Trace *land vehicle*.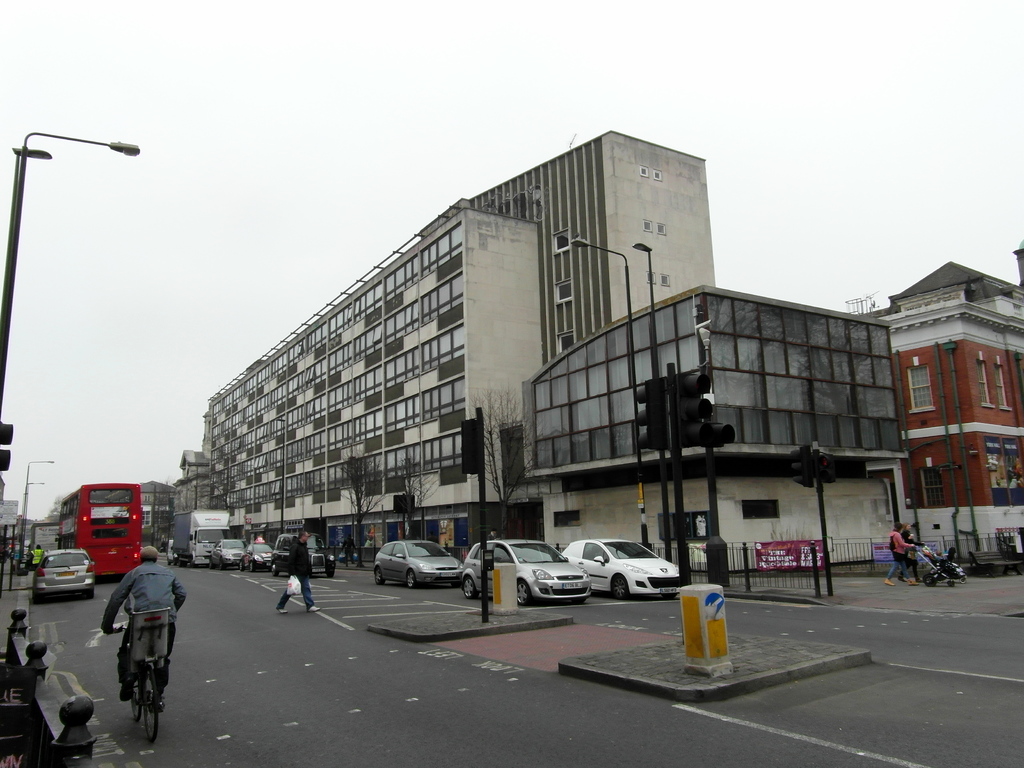
Traced to (57, 483, 144, 582).
